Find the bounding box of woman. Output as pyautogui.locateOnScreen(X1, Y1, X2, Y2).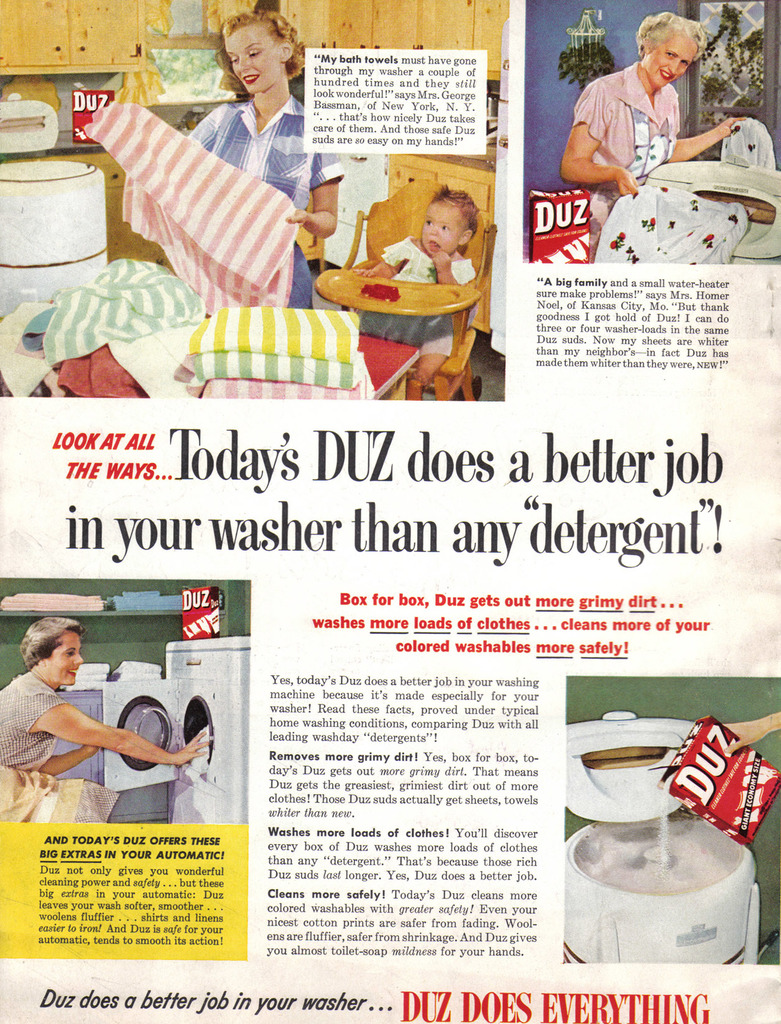
pyautogui.locateOnScreen(565, 8, 748, 245).
